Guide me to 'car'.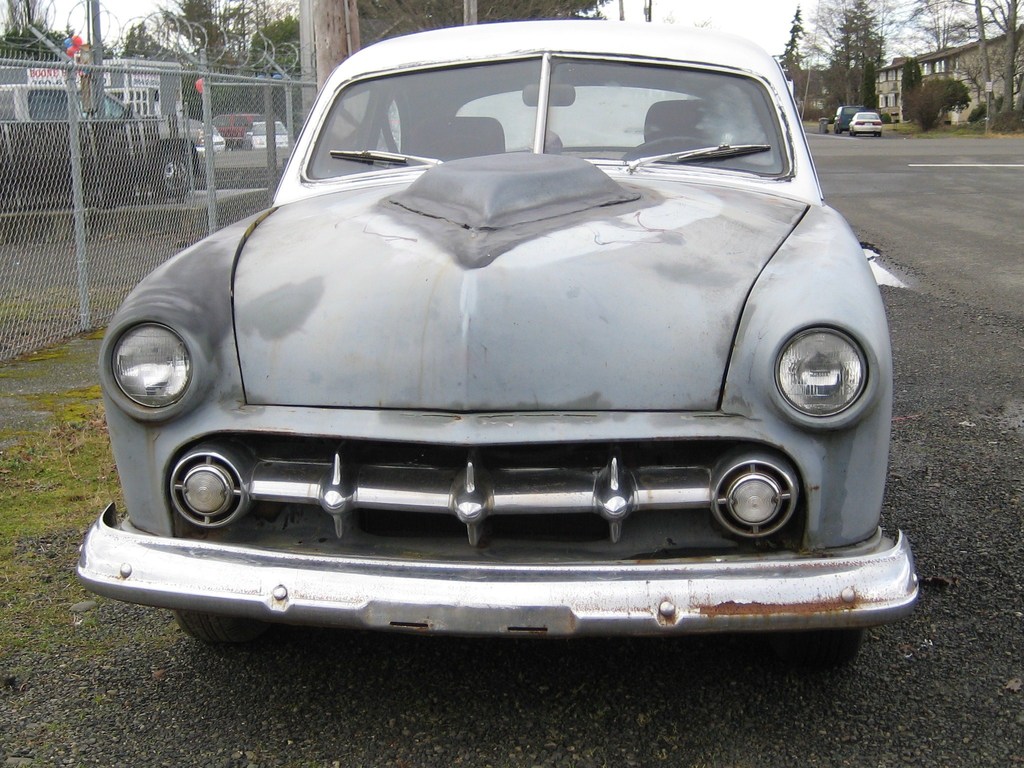
Guidance: x1=198 y1=125 x2=230 y2=152.
